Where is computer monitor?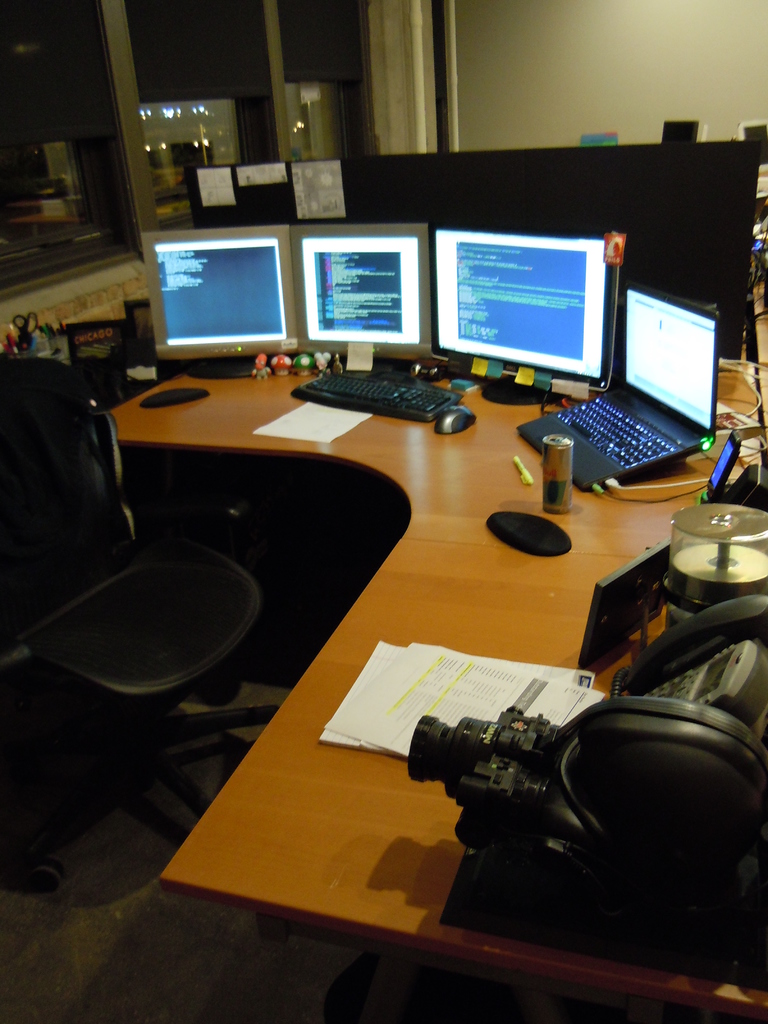
bbox(434, 230, 621, 396).
